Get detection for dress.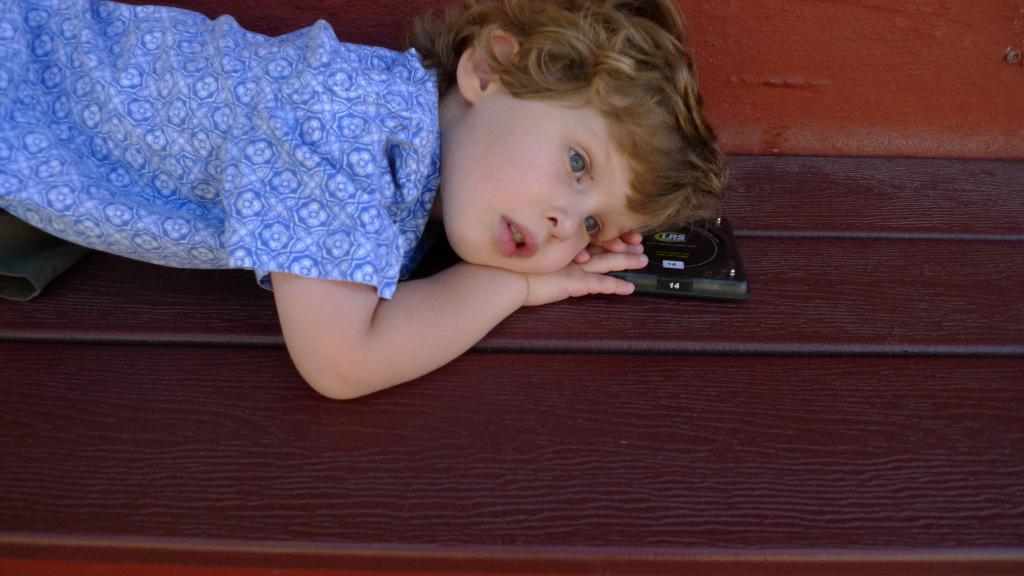
Detection: crop(1, 0, 457, 296).
